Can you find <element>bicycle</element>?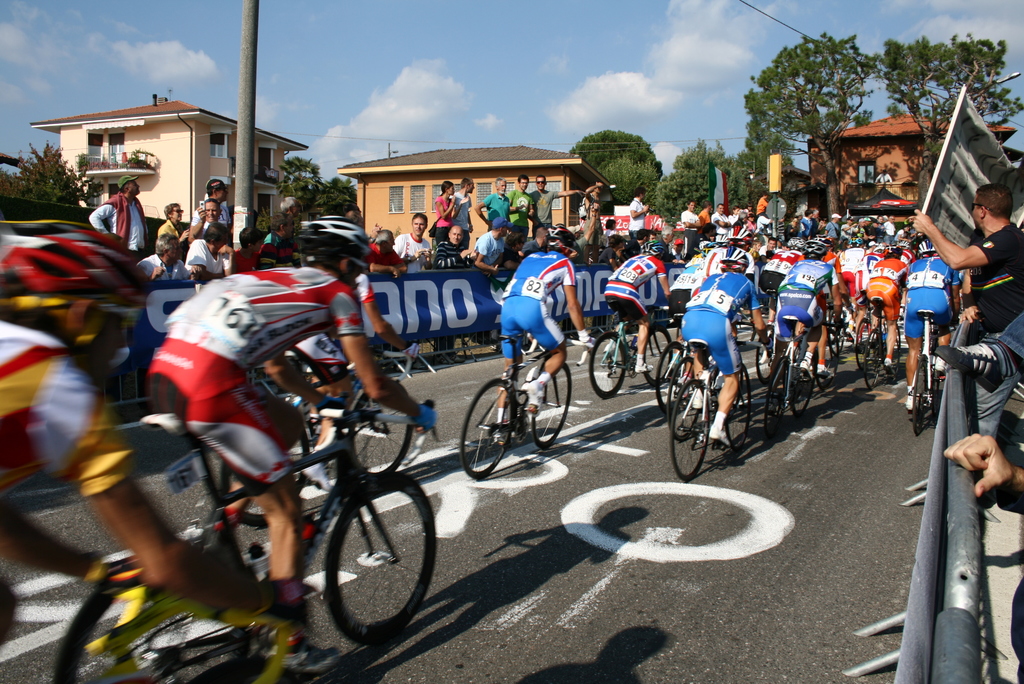
Yes, bounding box: detection(220, 355, 426, 548).
